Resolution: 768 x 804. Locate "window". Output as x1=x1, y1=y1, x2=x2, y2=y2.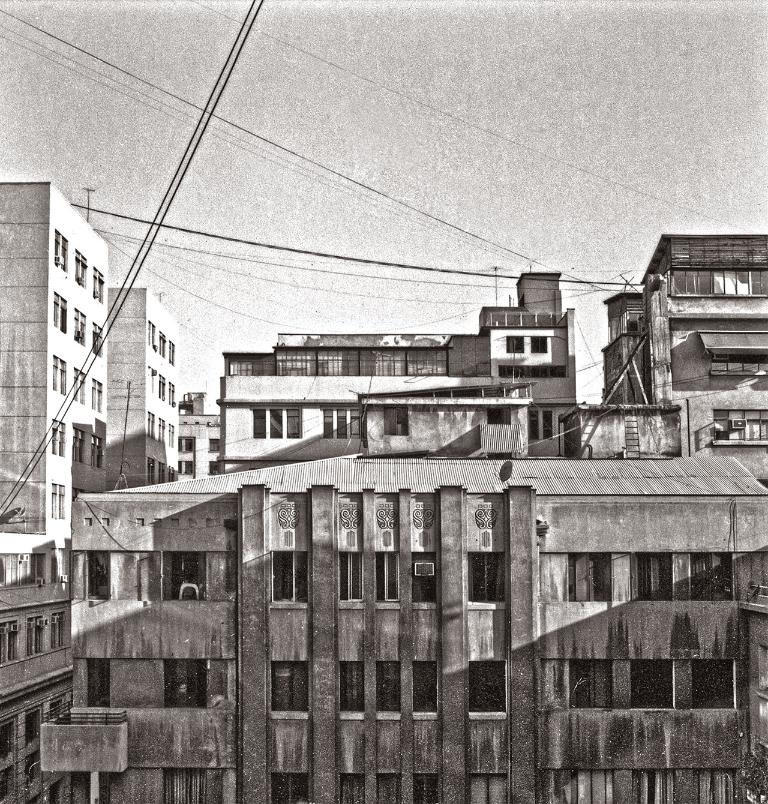
x1=338, y1=772, x2=367, y2=803.
